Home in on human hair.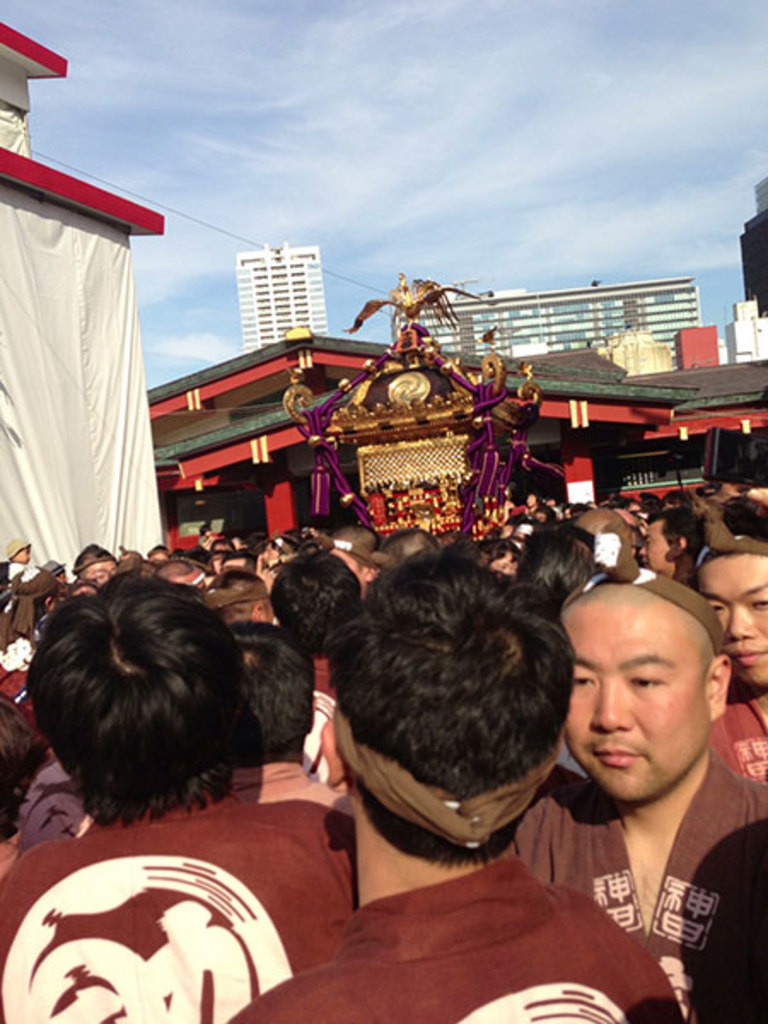
Homed in at box=[521, 519, 589, 602].
